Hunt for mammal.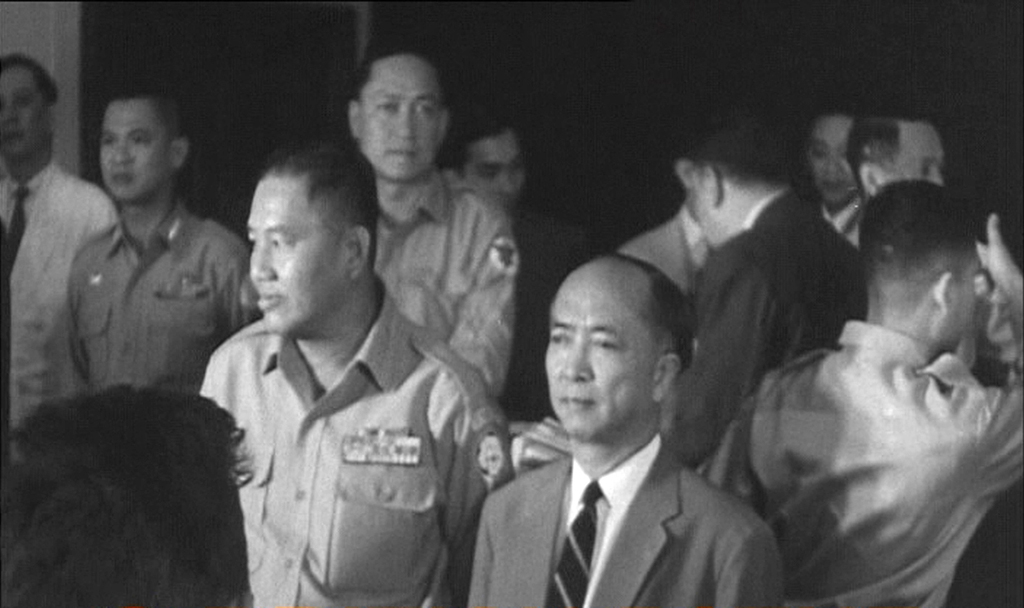
Hunted down at region(606, 137, 713, 321).
